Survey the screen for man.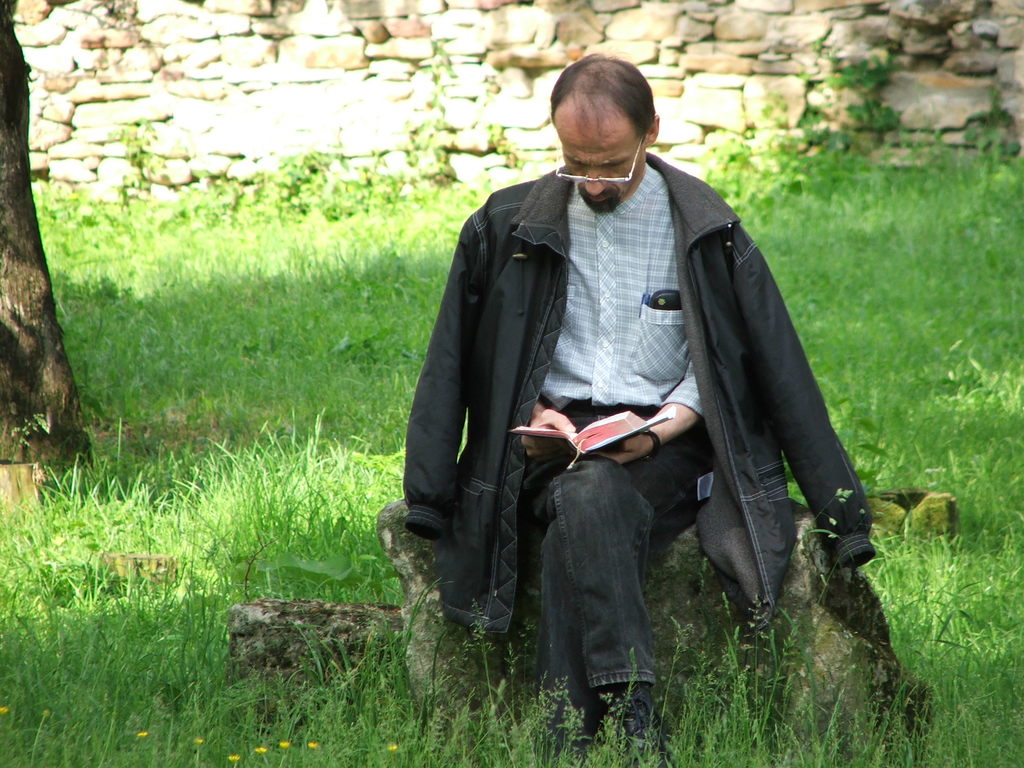
Survey found: detection(417, 67, 847, 721).
